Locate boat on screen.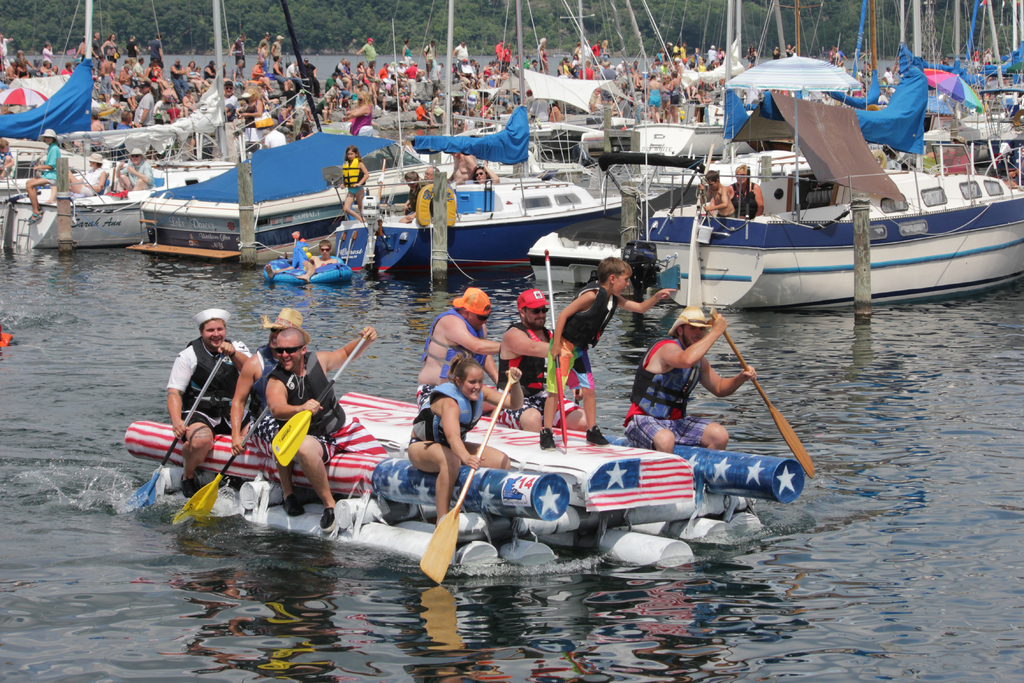
On screen at (x1=624, y1=0, x2=781, y2=170).
